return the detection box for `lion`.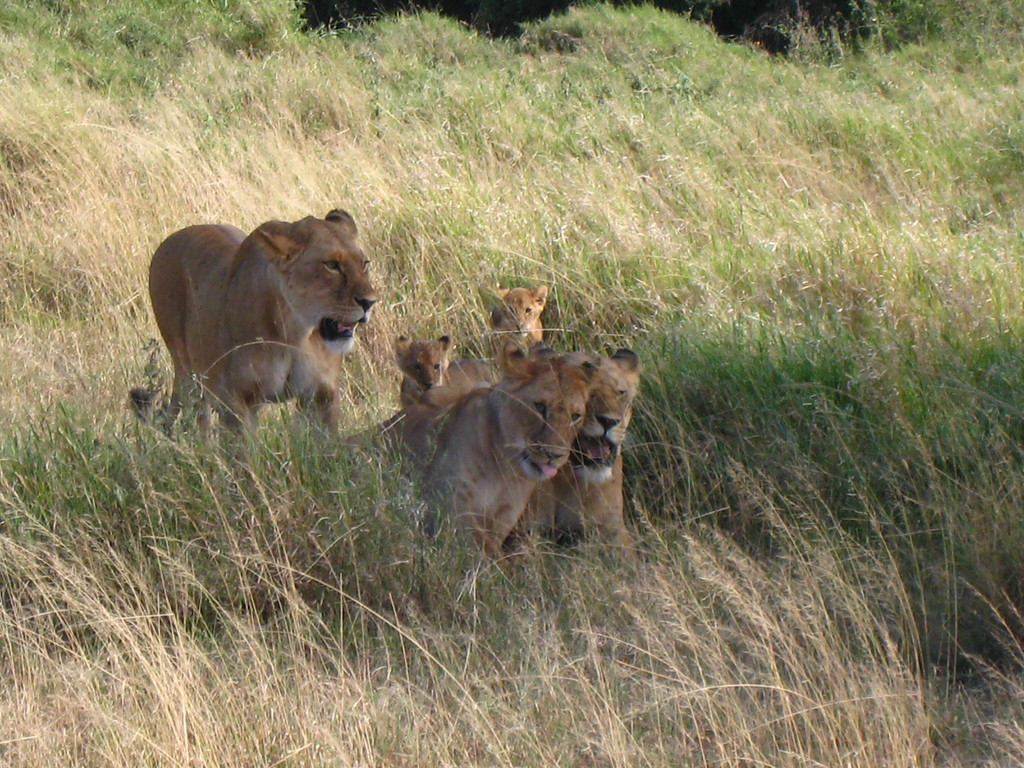
<region>392, 330, 498, 408</region>.
